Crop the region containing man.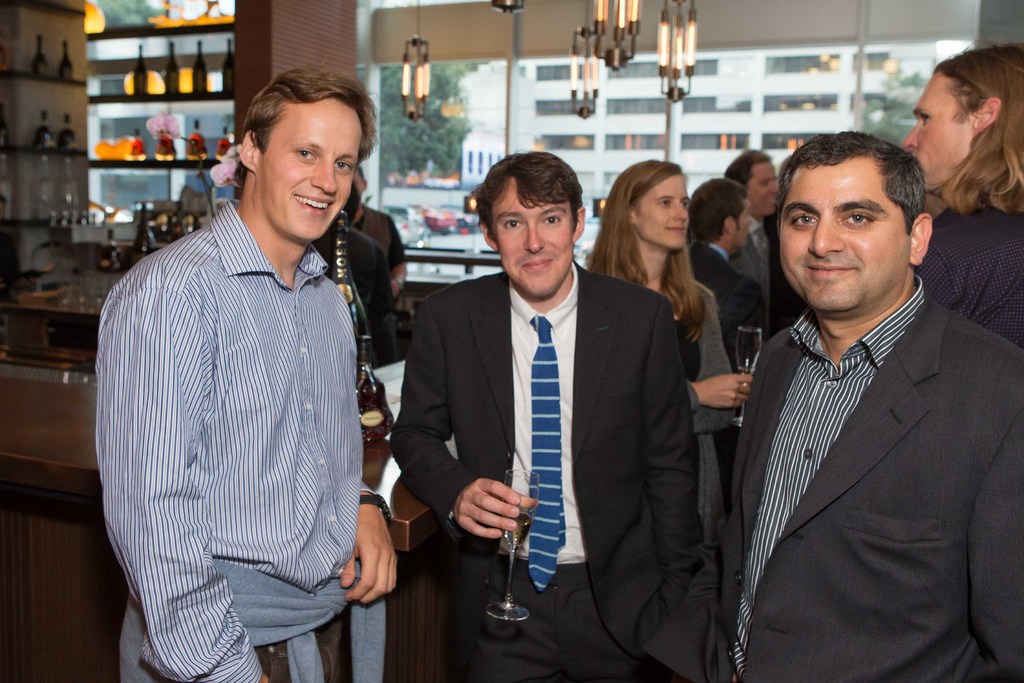
Crop region: [703,106,1007,682].
